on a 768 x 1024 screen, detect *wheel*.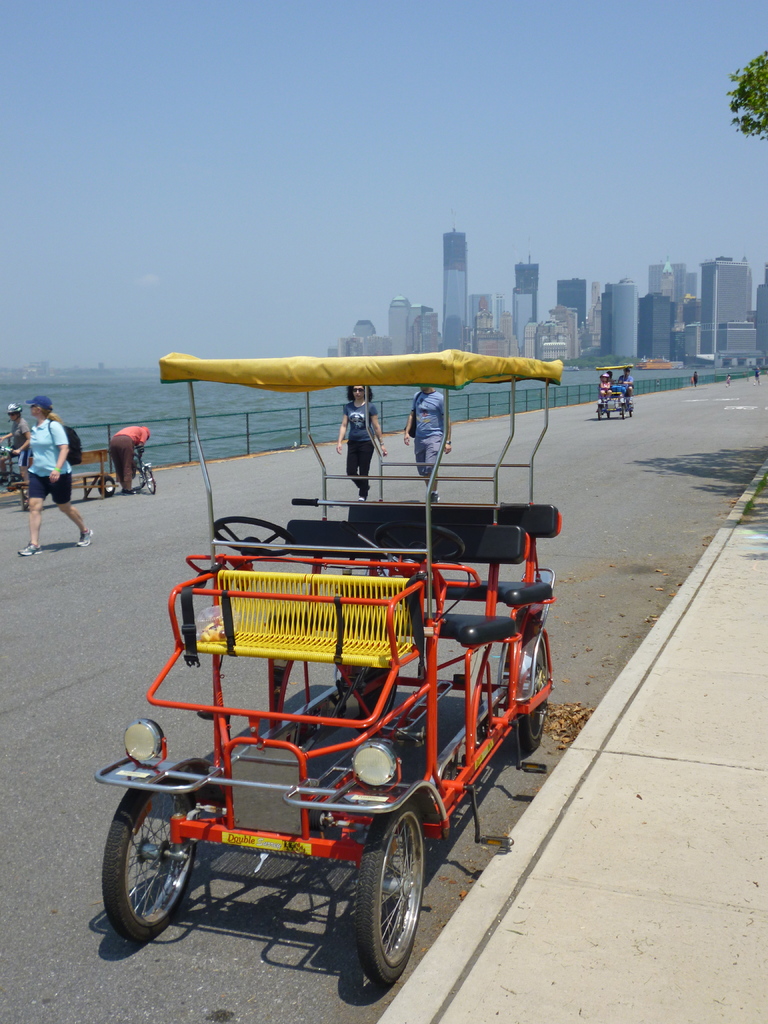
left=628, top=408, right=634, bottom=417.
